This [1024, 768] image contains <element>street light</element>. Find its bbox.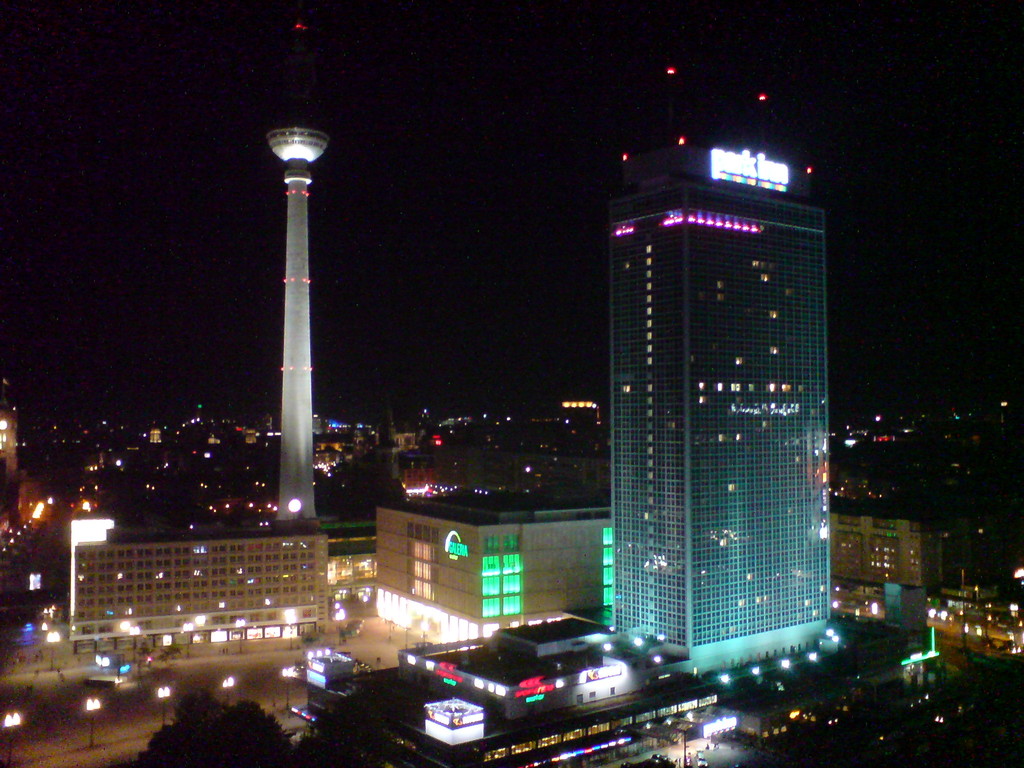
BBox(233, 618, 249, 655).
